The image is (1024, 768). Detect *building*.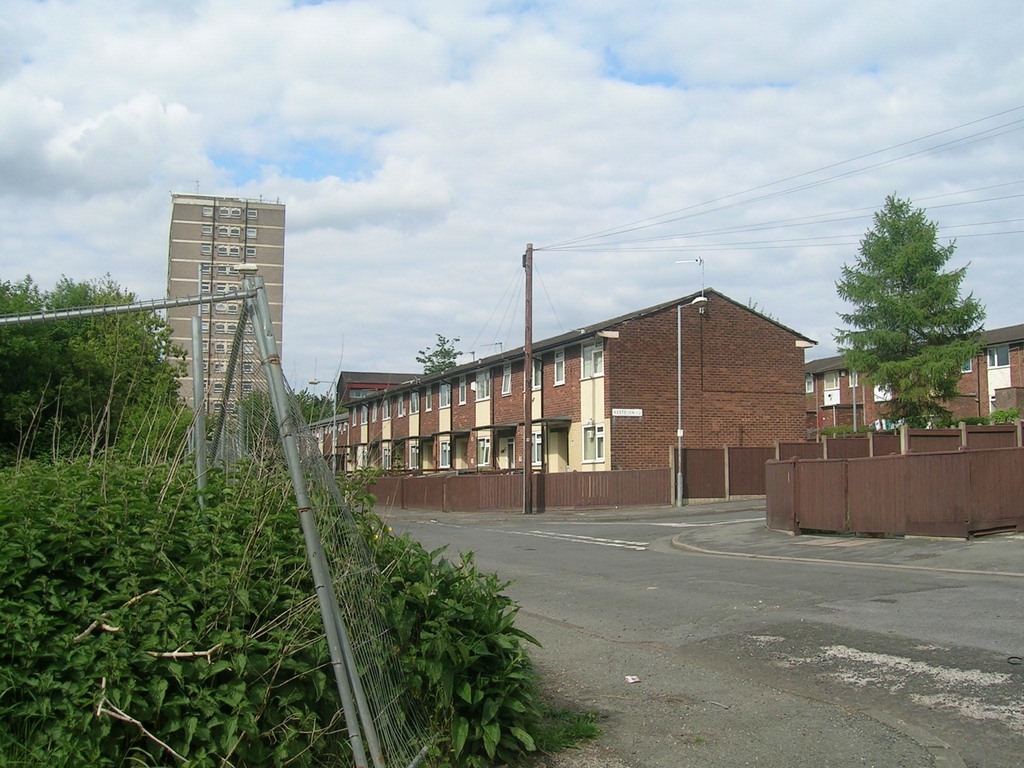
Detection: box(289, 413, 350, 479).
